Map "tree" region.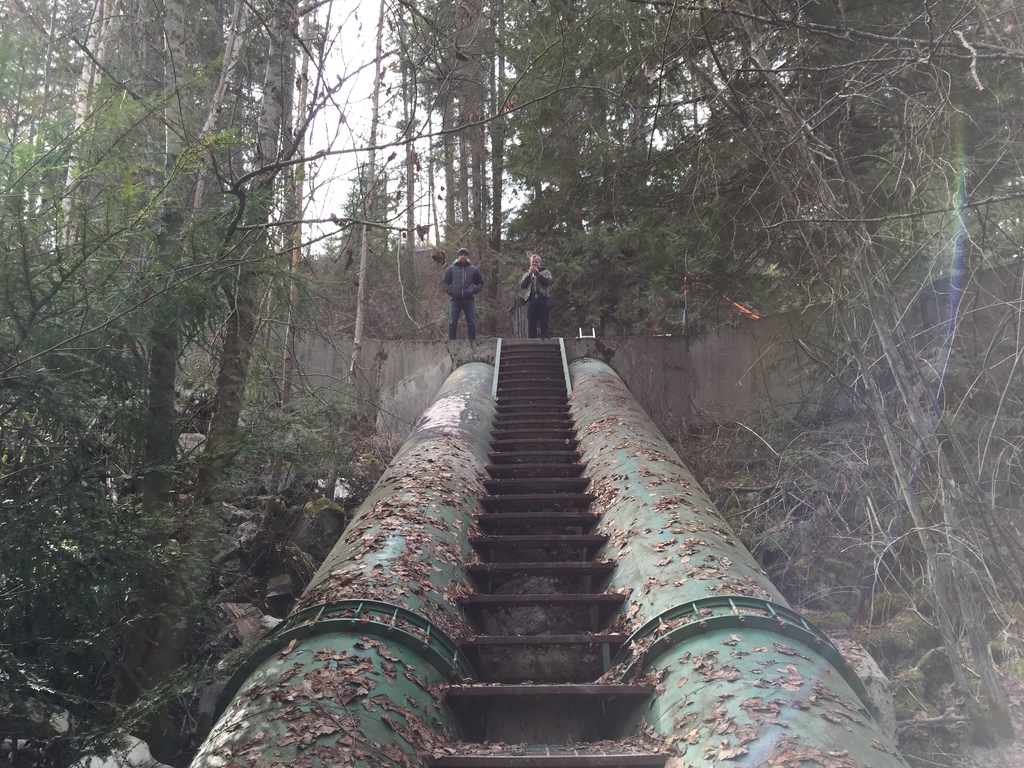
Mapped to (x1=0, y1=0, x2=248, y2=526).
